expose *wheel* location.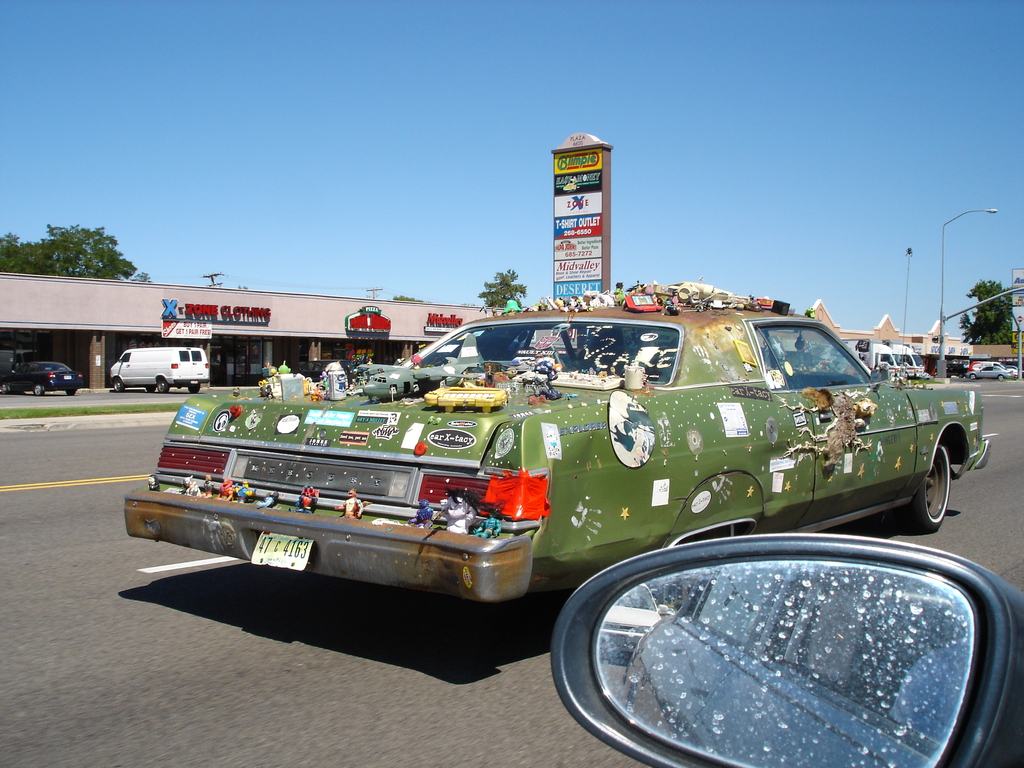
Exposed at bbox=[156, 378, 168, 395].
